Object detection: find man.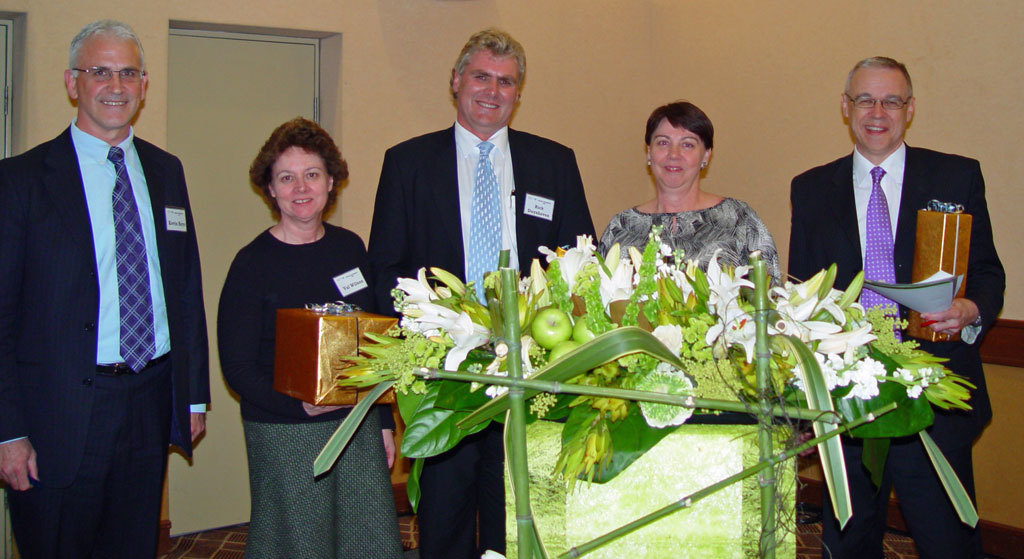
785 56 1009 558.
